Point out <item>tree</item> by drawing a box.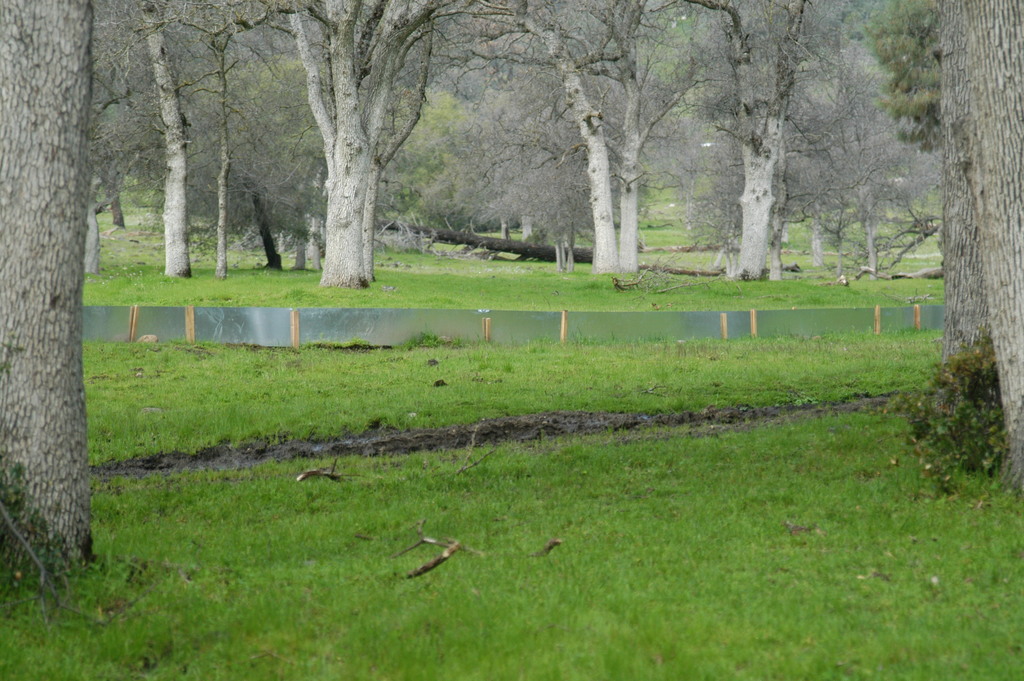
select_region(899, 24, 1014, 368).
